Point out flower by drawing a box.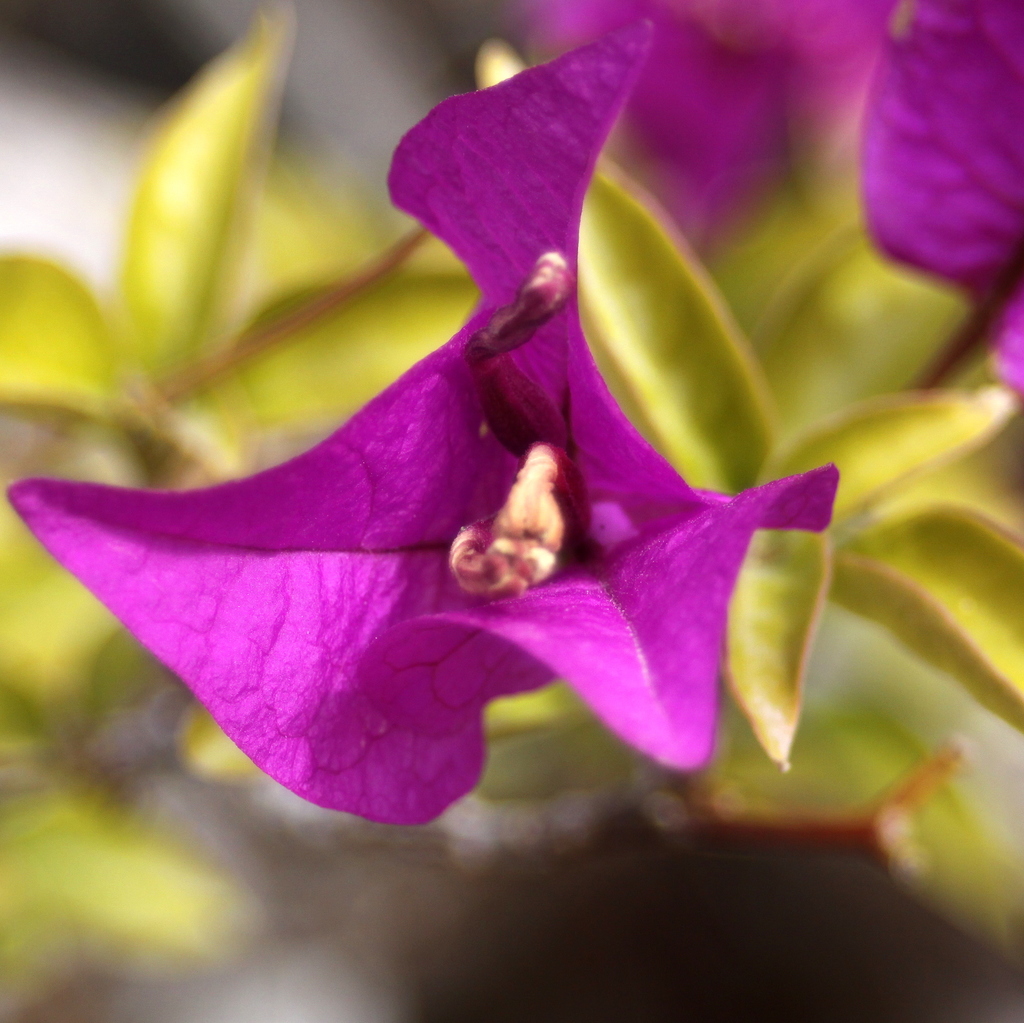
{"left": 5, "top": 10, "right": 833, "bottom": 823}.
